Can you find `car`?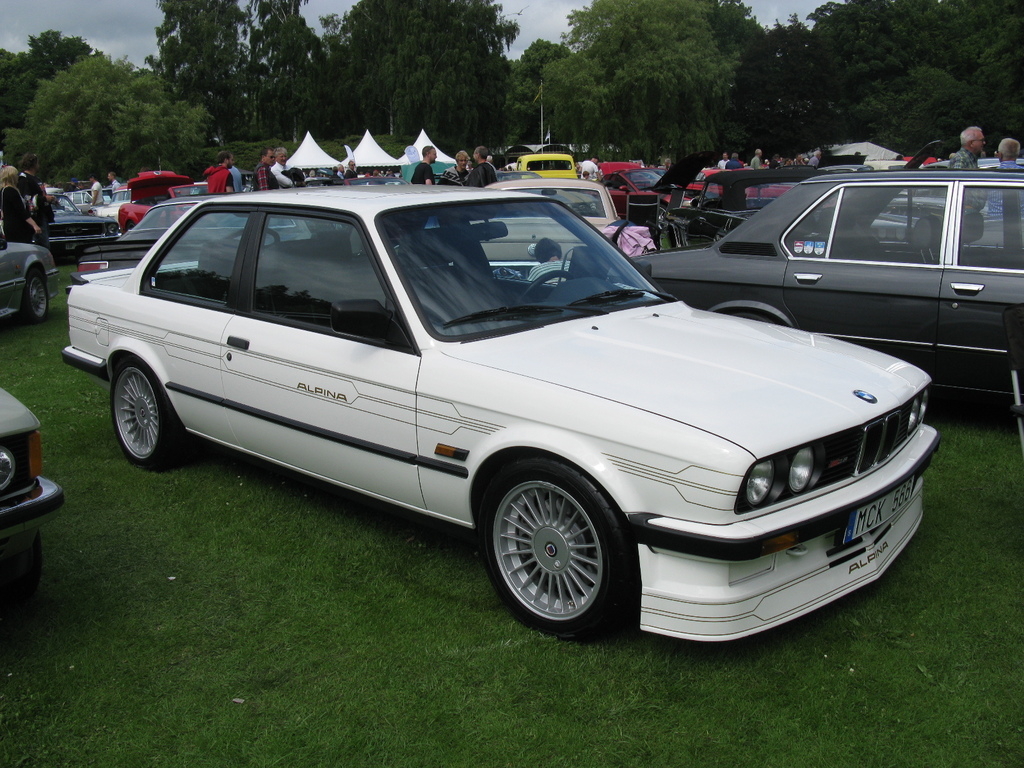
Yes, bounding box: {"x1": 600, "y1": 167, "x2": 1023, "y2": 416}.
